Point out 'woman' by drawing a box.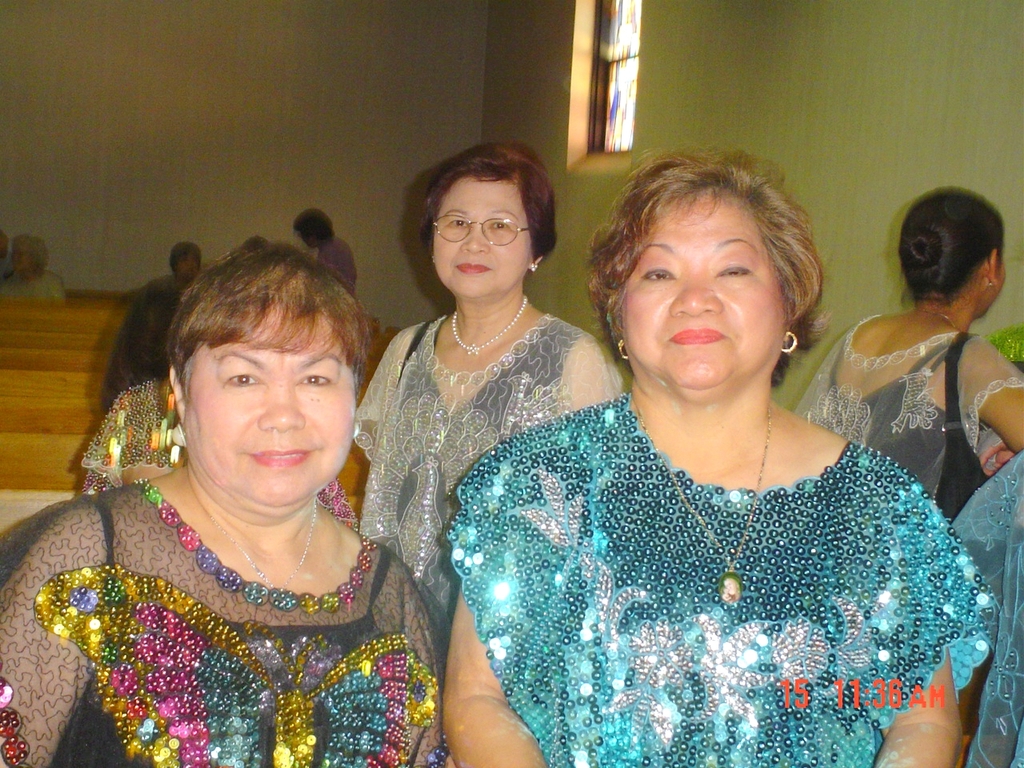
box=[0, 234, 70, 302].
